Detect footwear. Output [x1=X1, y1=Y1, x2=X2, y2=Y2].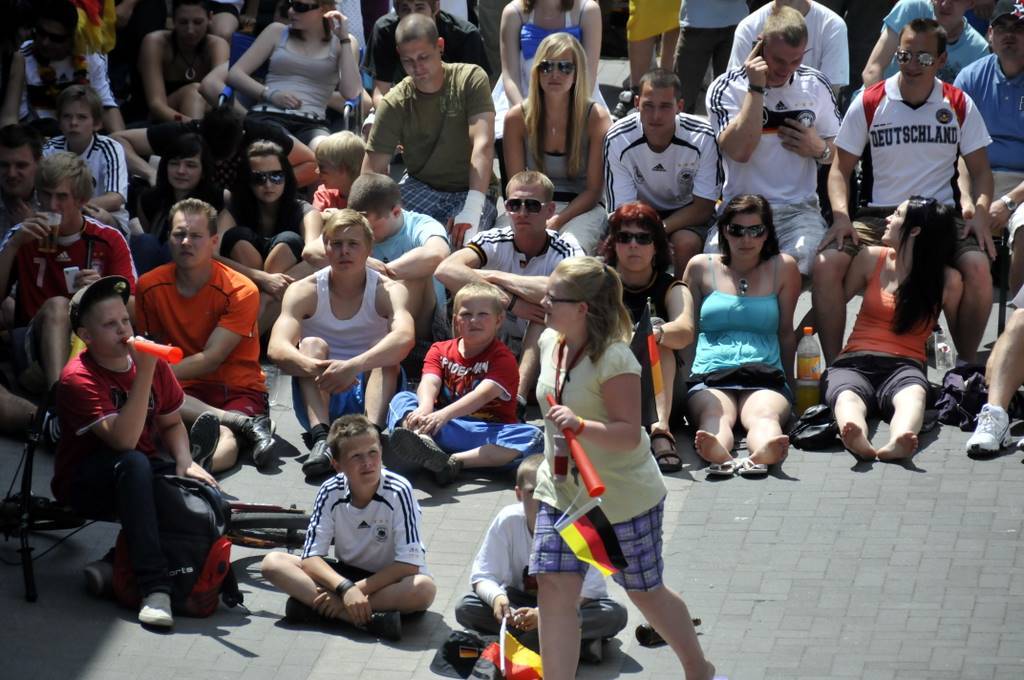
[x1=729, y1=462, x2=763, y2=477].
